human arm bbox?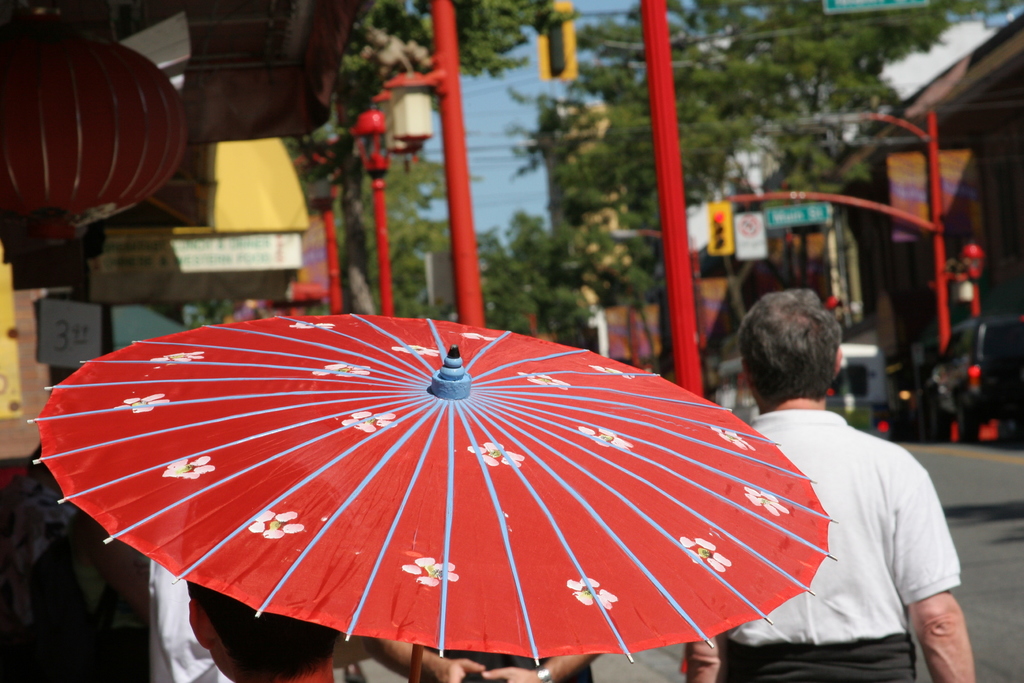
crop(360, 635, 486, 681)
